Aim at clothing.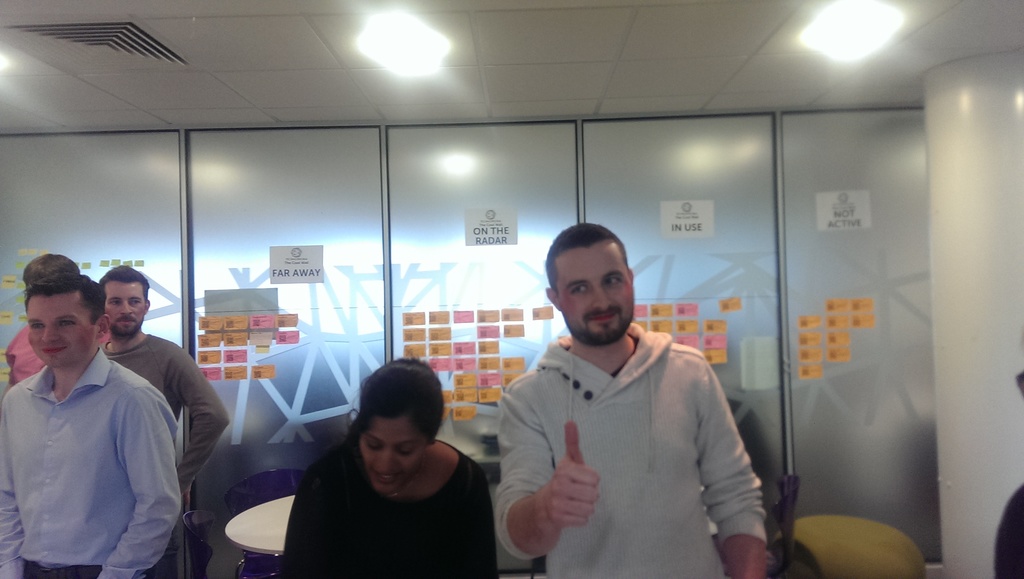
Aimed at <region>998, 481, 1023, 578</region>.
